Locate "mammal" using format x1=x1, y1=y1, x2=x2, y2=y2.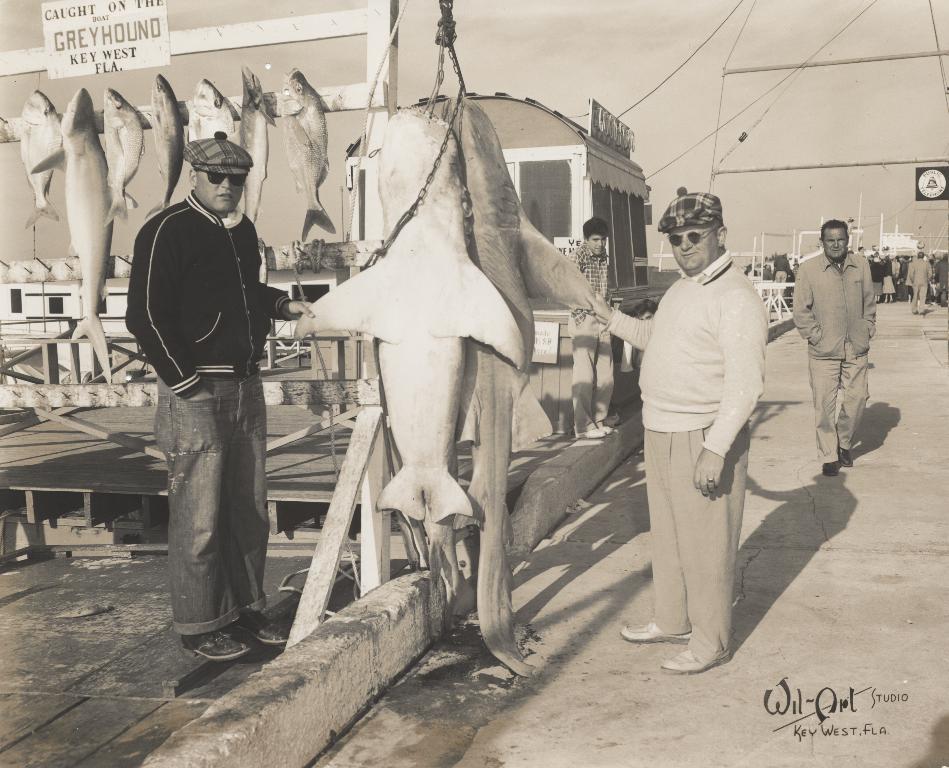
x1=120, y1=132, x2=293, y2=648.
